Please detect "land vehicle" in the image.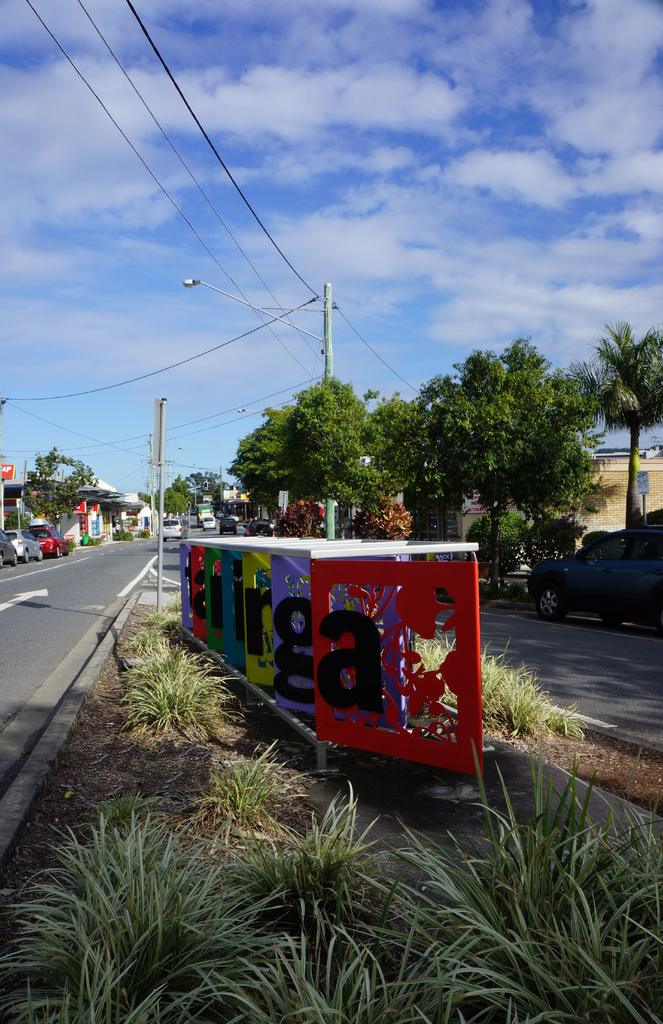
x1=245, y1=516, x2=277, y2=538.
